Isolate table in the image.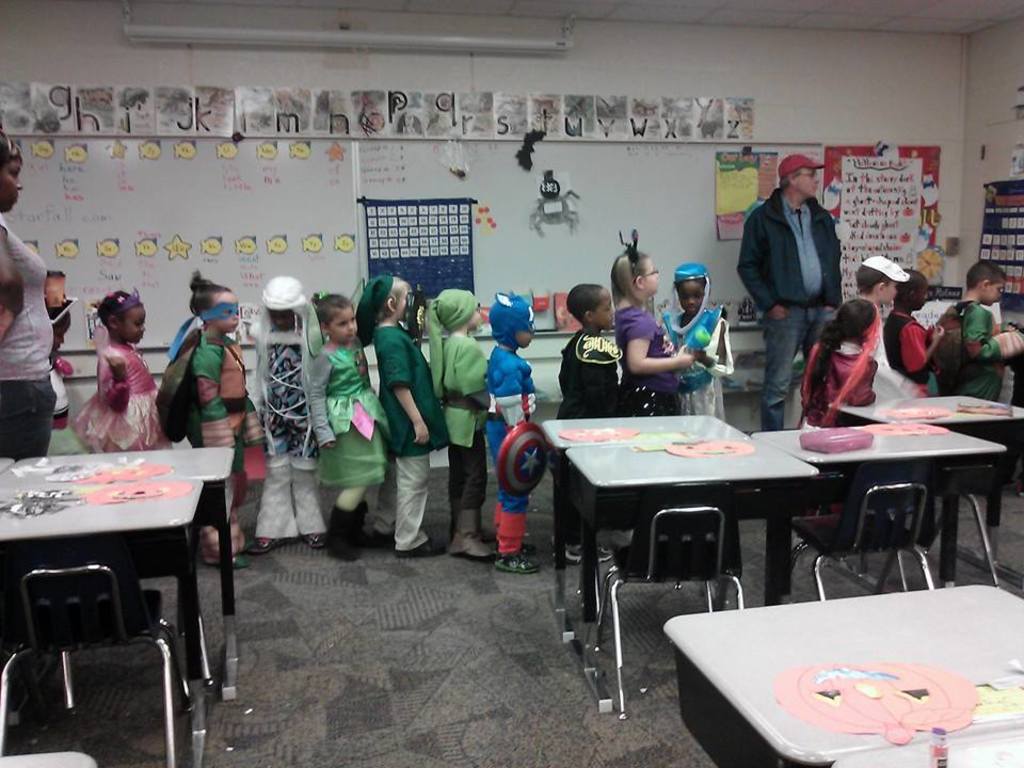
Isolated region: 660,580,1023,767.
